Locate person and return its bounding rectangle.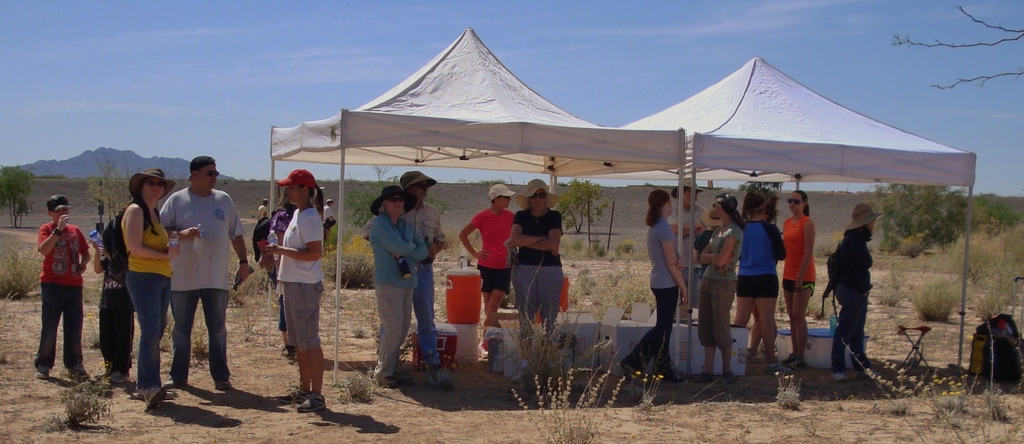
[834,205,867,375].
